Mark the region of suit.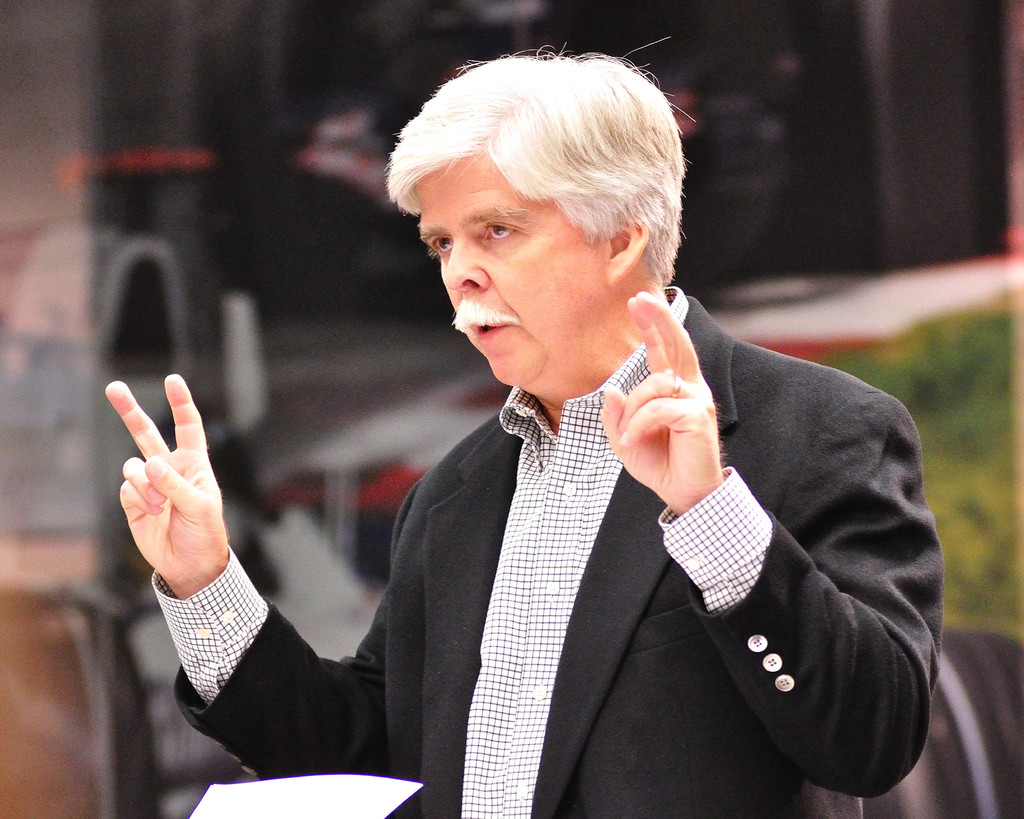
Region: 318/275/857/808.
